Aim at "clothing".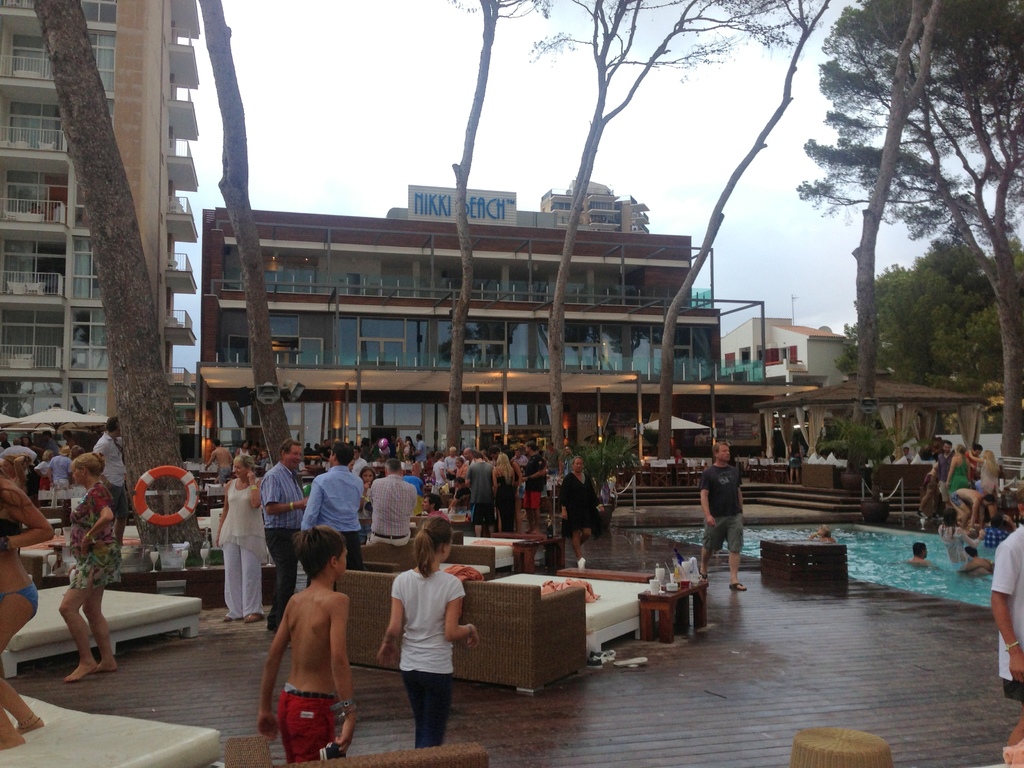
Aimed at <bbox>42, 463, 58, 492</bbox>.
